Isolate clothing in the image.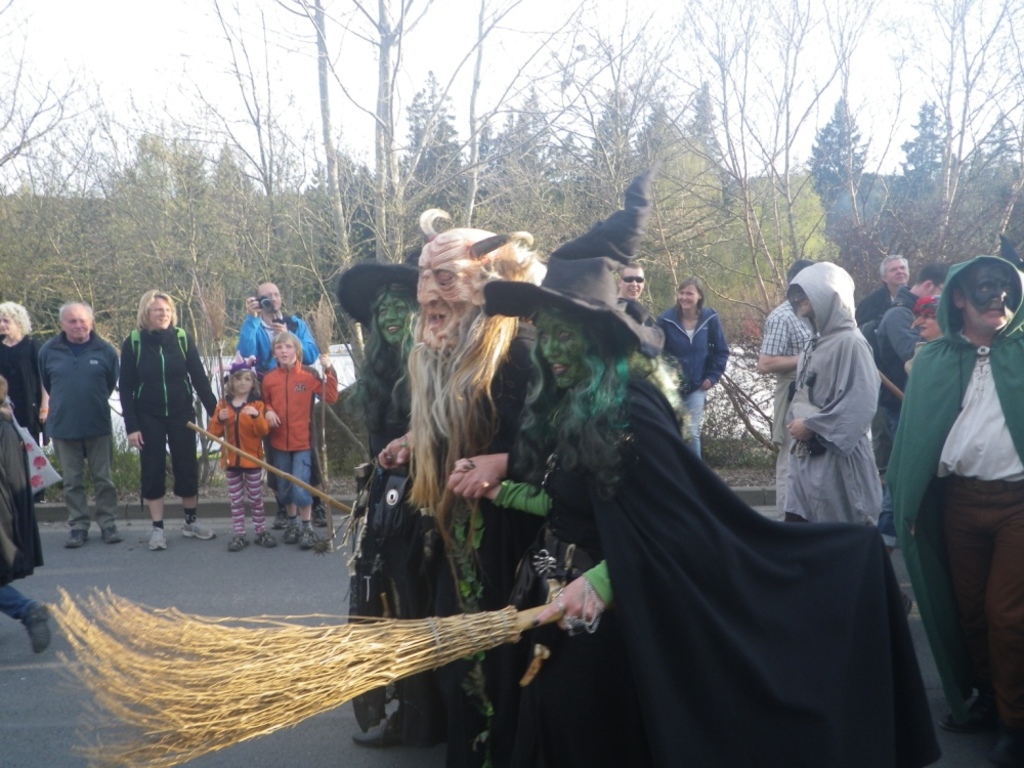
Isolated region: 658 300 720 449.
